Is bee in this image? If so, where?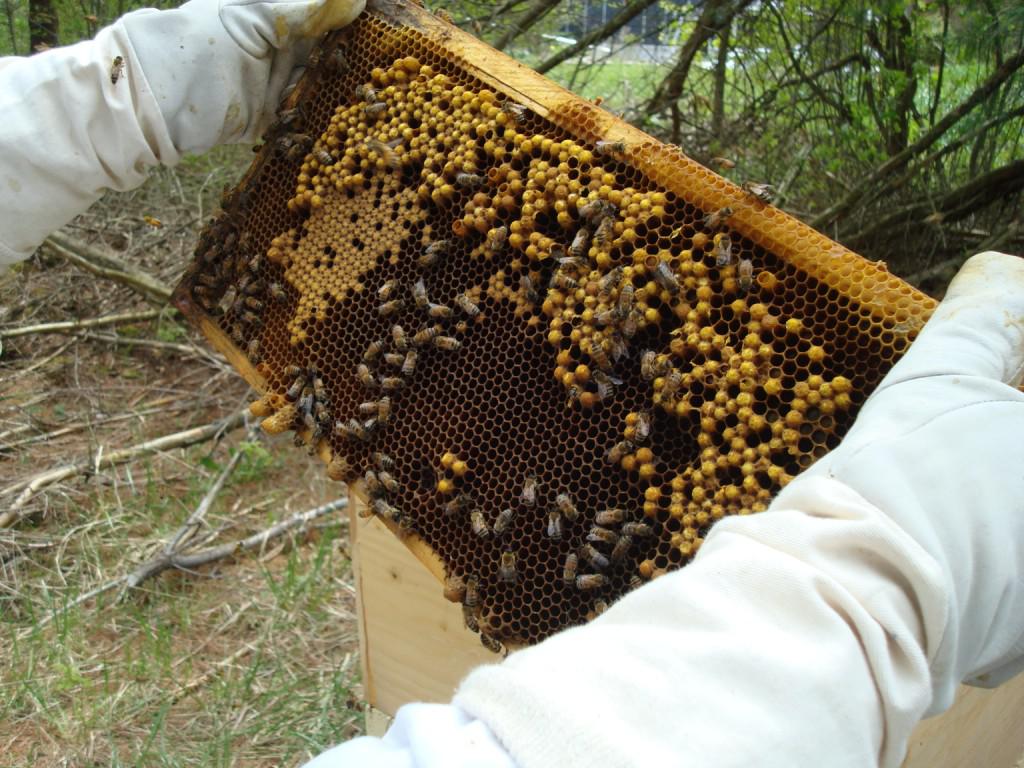
Yes, at <box>614,537,633,561</box>.
